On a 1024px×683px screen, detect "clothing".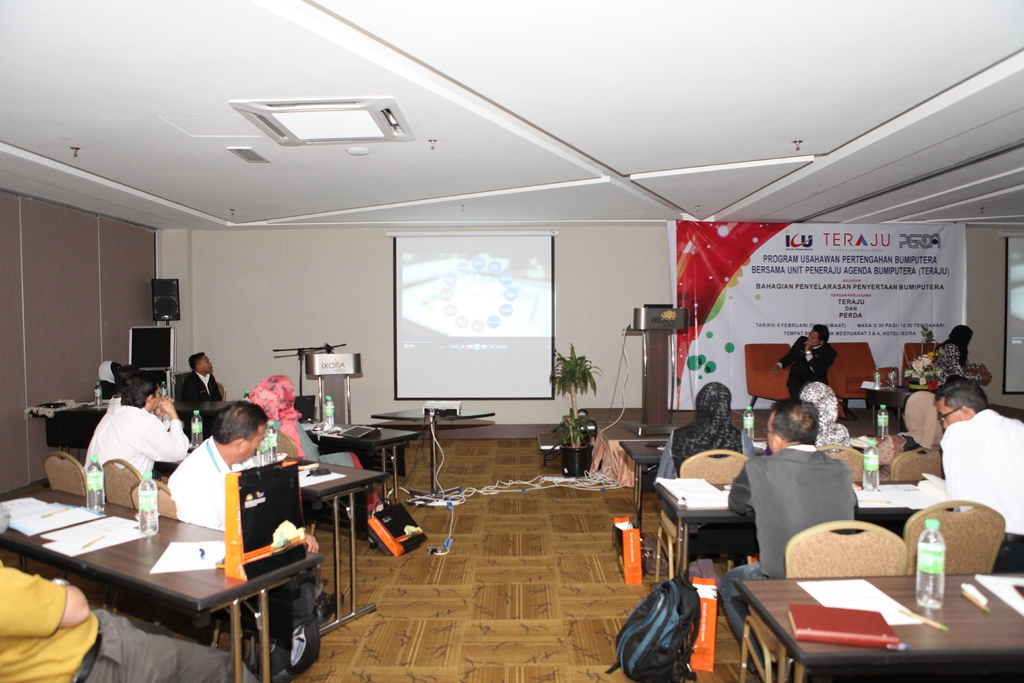
rect(83, 406, 182, 473).
